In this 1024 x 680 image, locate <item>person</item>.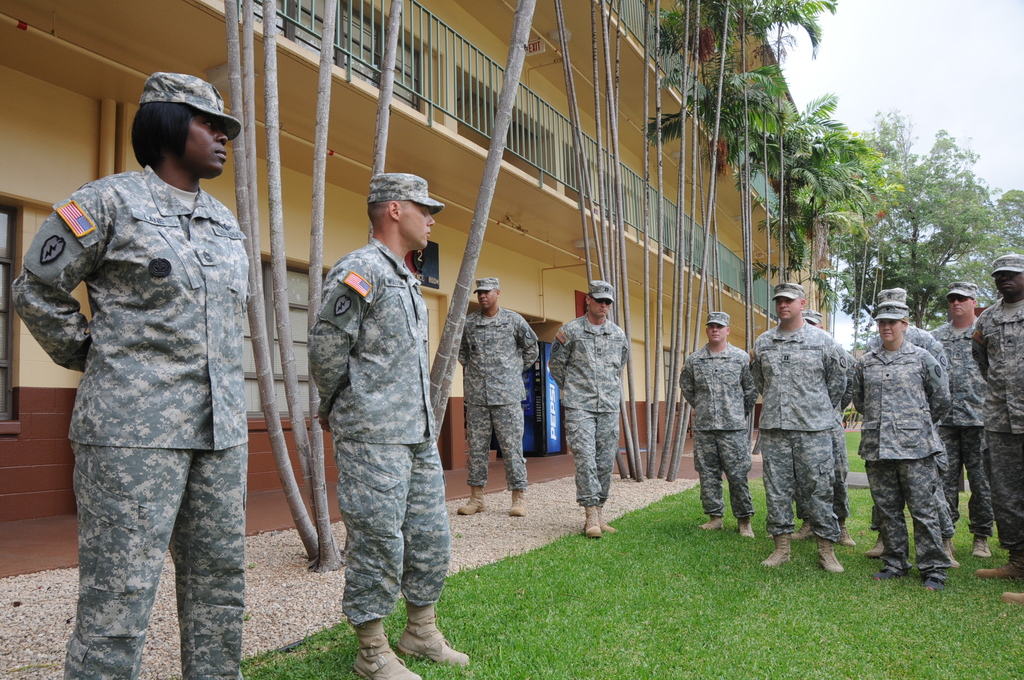
Bounding box: x1=980 y1=252 x2=1023 y2=607.
